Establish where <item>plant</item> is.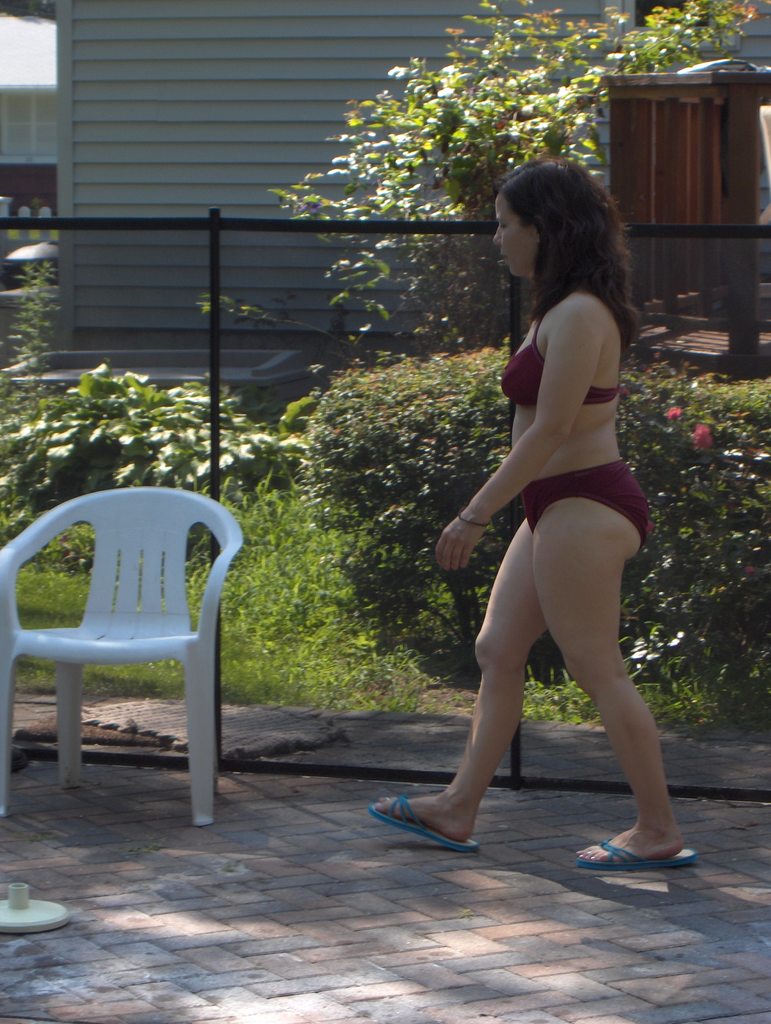
Established at rect(84, 659, 189, 700).
